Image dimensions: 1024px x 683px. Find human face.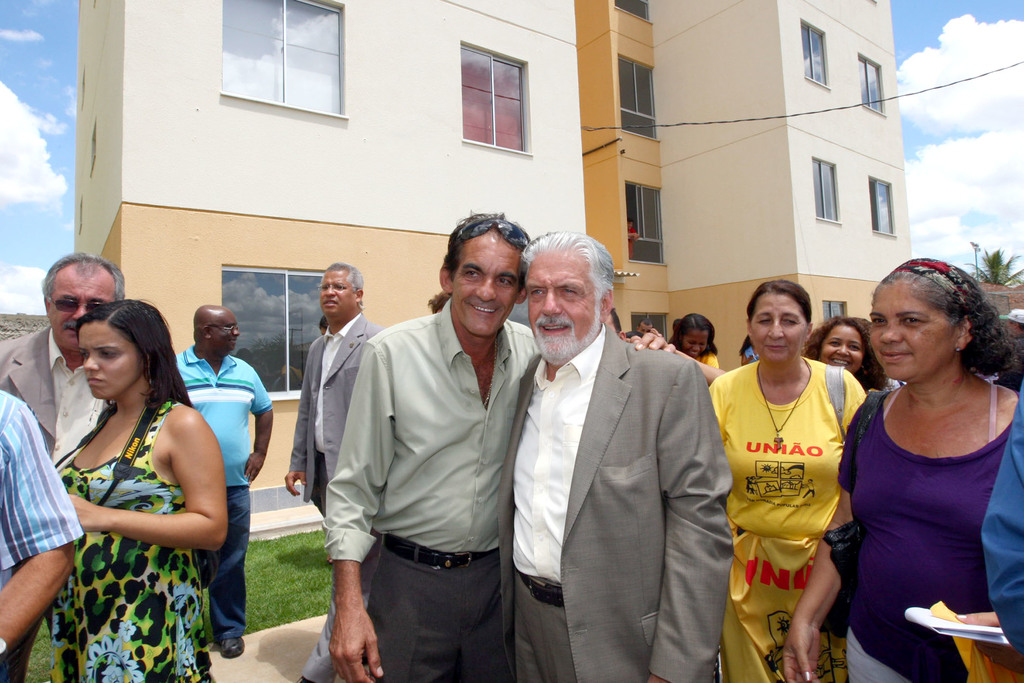
detection(51, 265, 115, 350).
